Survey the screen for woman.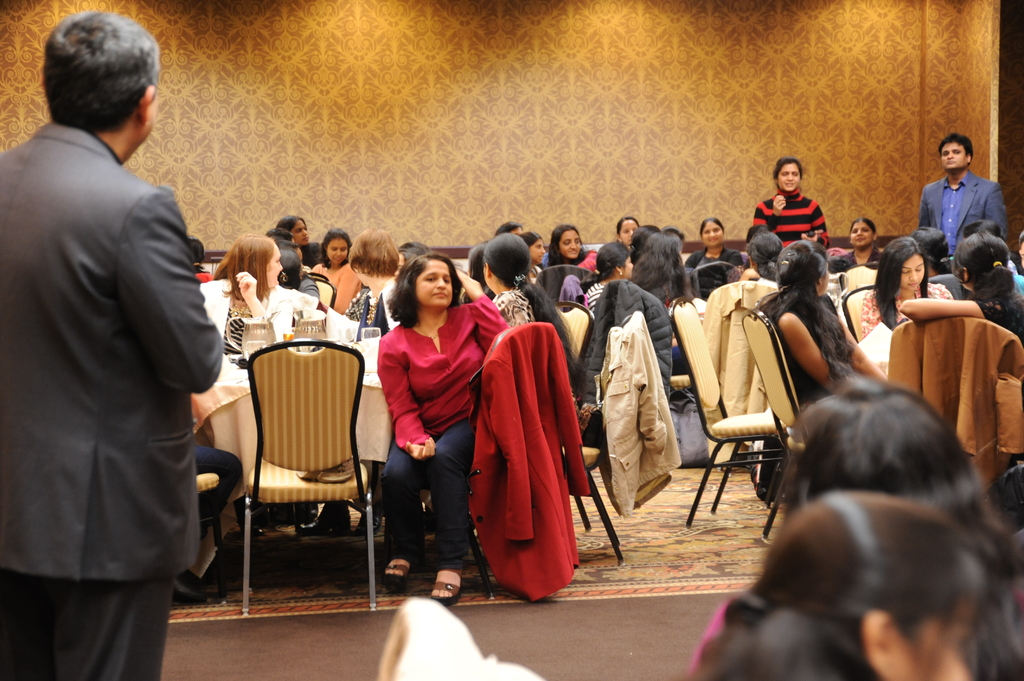
Survey found: 277/249/303/292.
